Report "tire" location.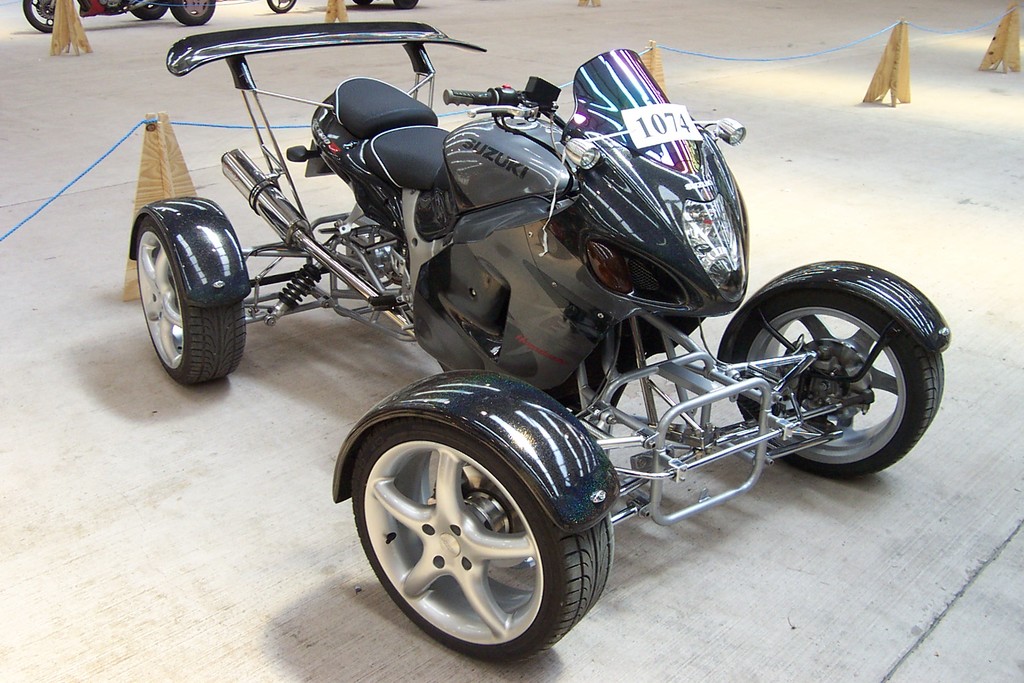
Report: <box>131,6,168,21</box>.
